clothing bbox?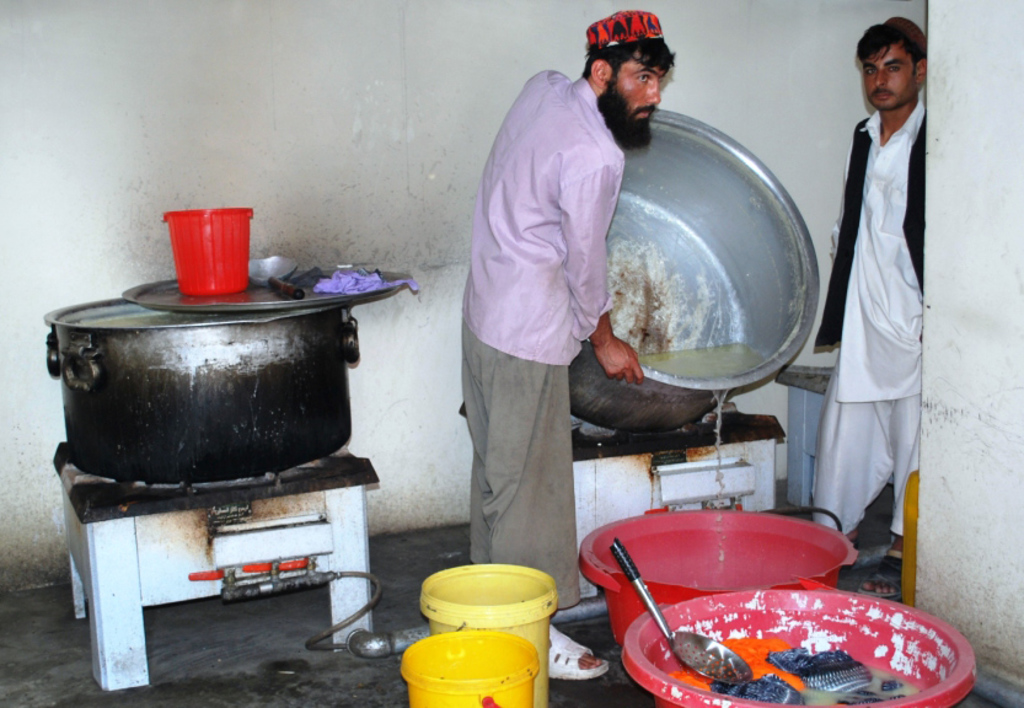
box(809, 50, 943, 615)
